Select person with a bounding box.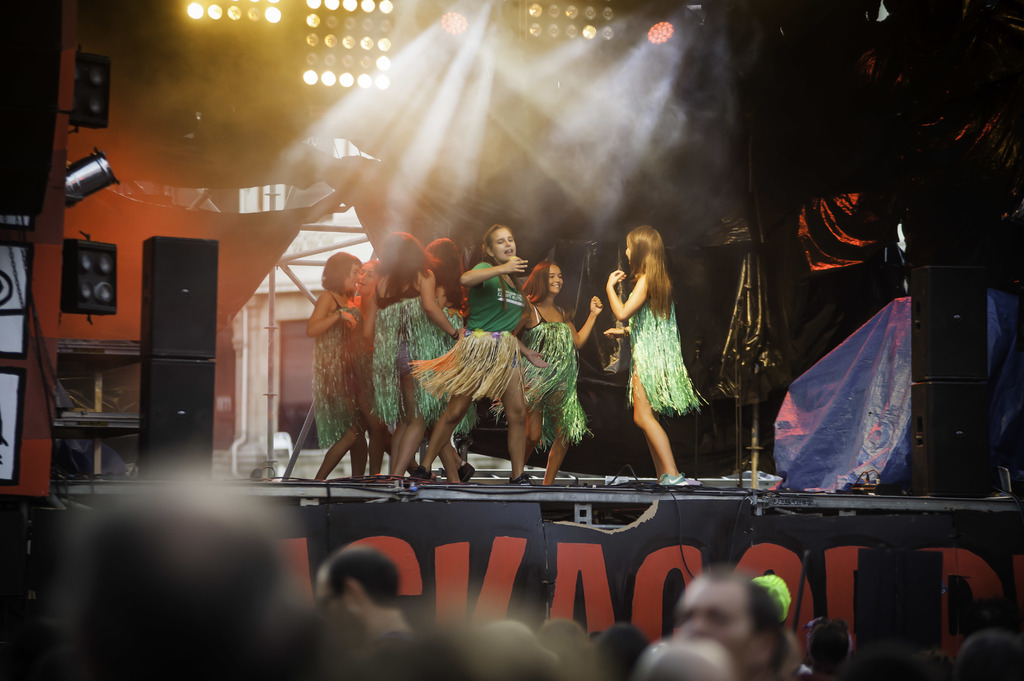
<bbox>605, 224, 700, 489</bbox>.
